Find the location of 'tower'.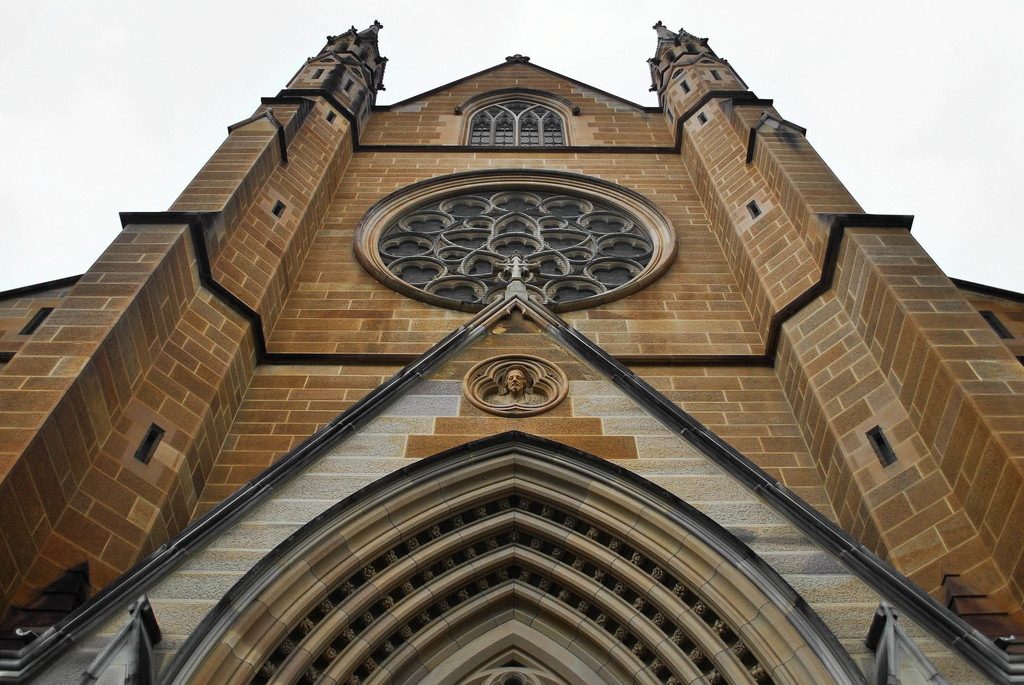
Location: {"left": 0, "top": 0, "right": 1023, "bottom": 684}.
